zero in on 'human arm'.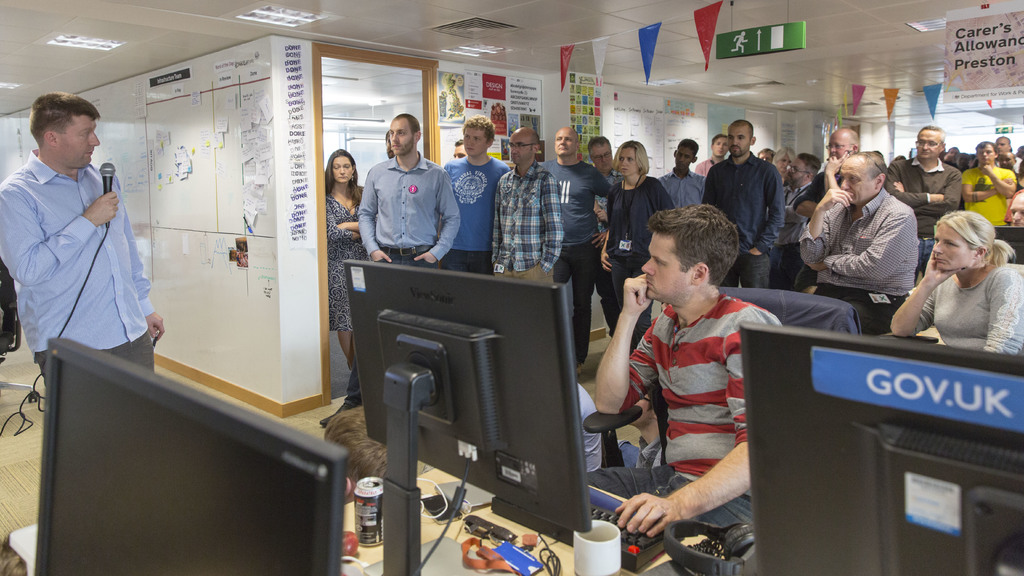
Zeroed in: 324, 197, 361, 239.
